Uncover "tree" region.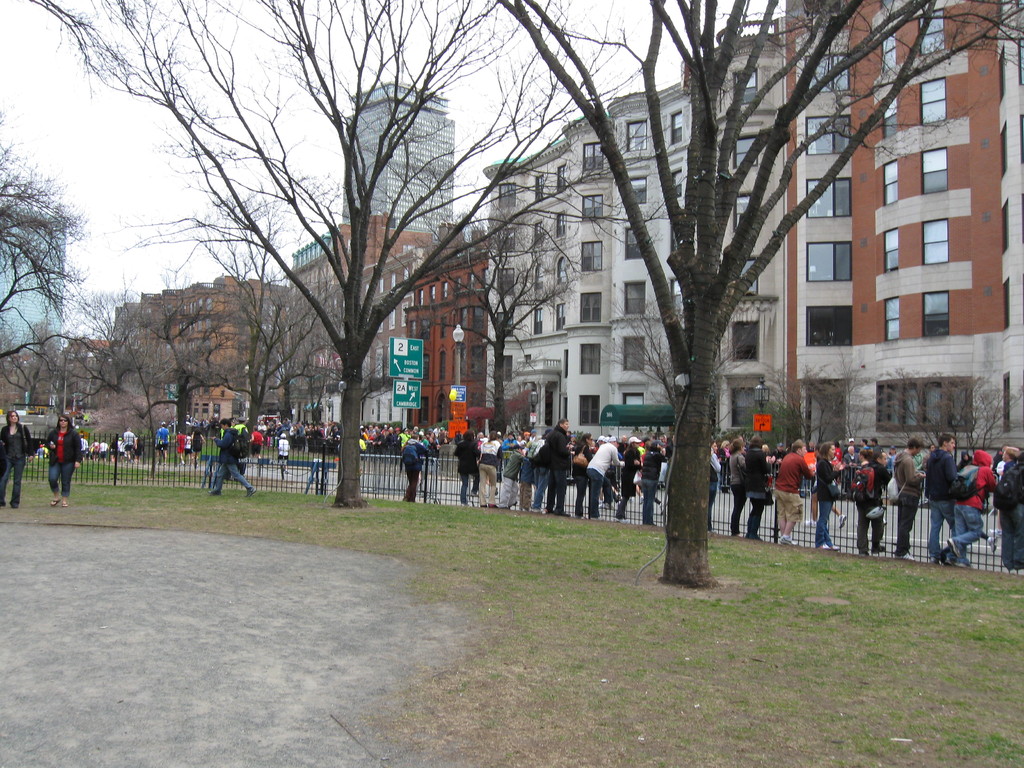
Uncovered: 39/322/124/424.
